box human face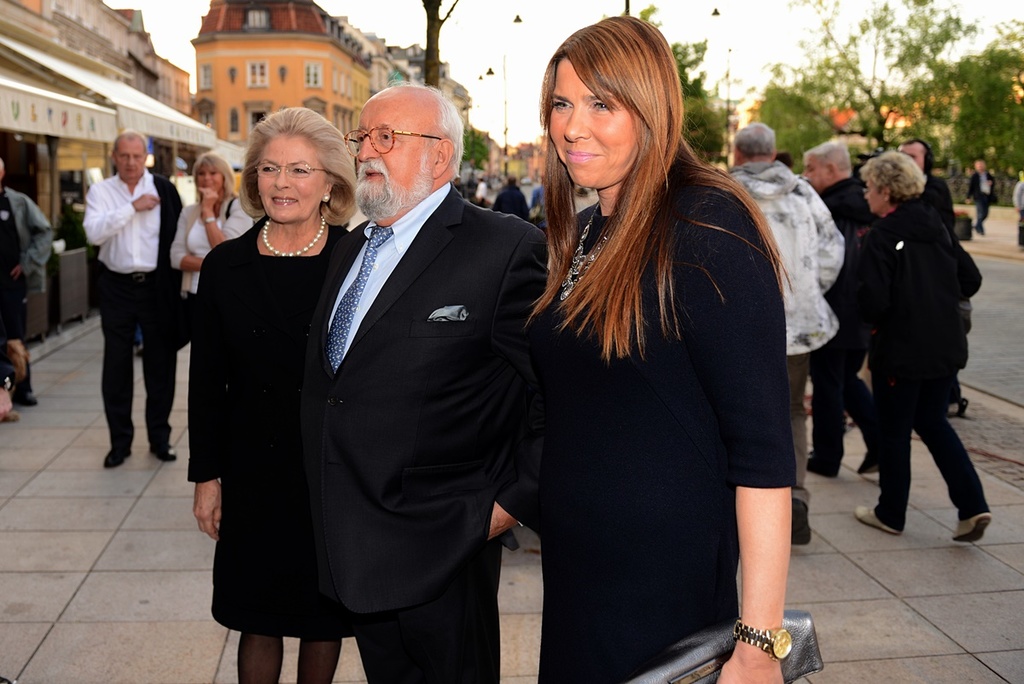
{"left": 115, "top": 140, "right": 144, "bottom": 178}
